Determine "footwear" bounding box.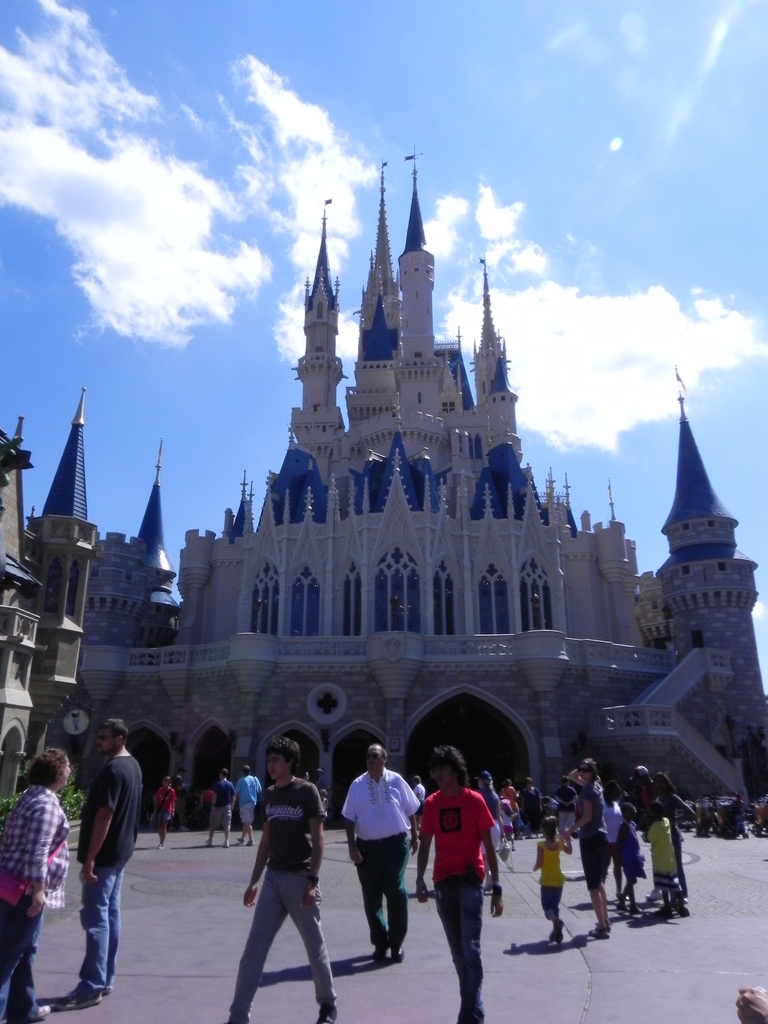
Determined: 593 929 604 938.
